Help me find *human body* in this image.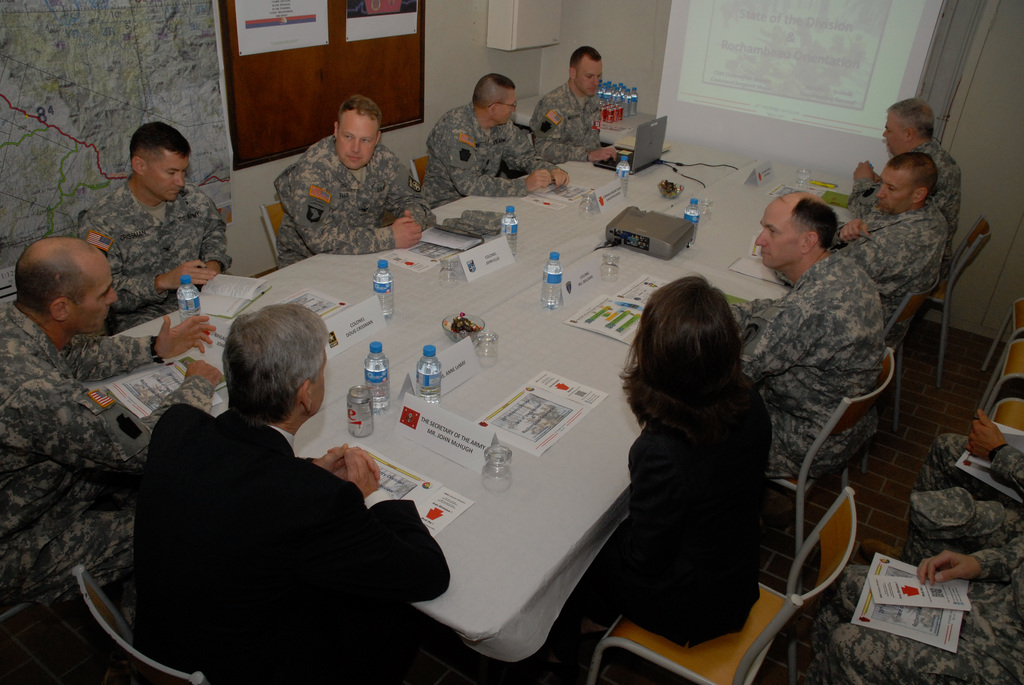
Found it: 535,86,611,160.
